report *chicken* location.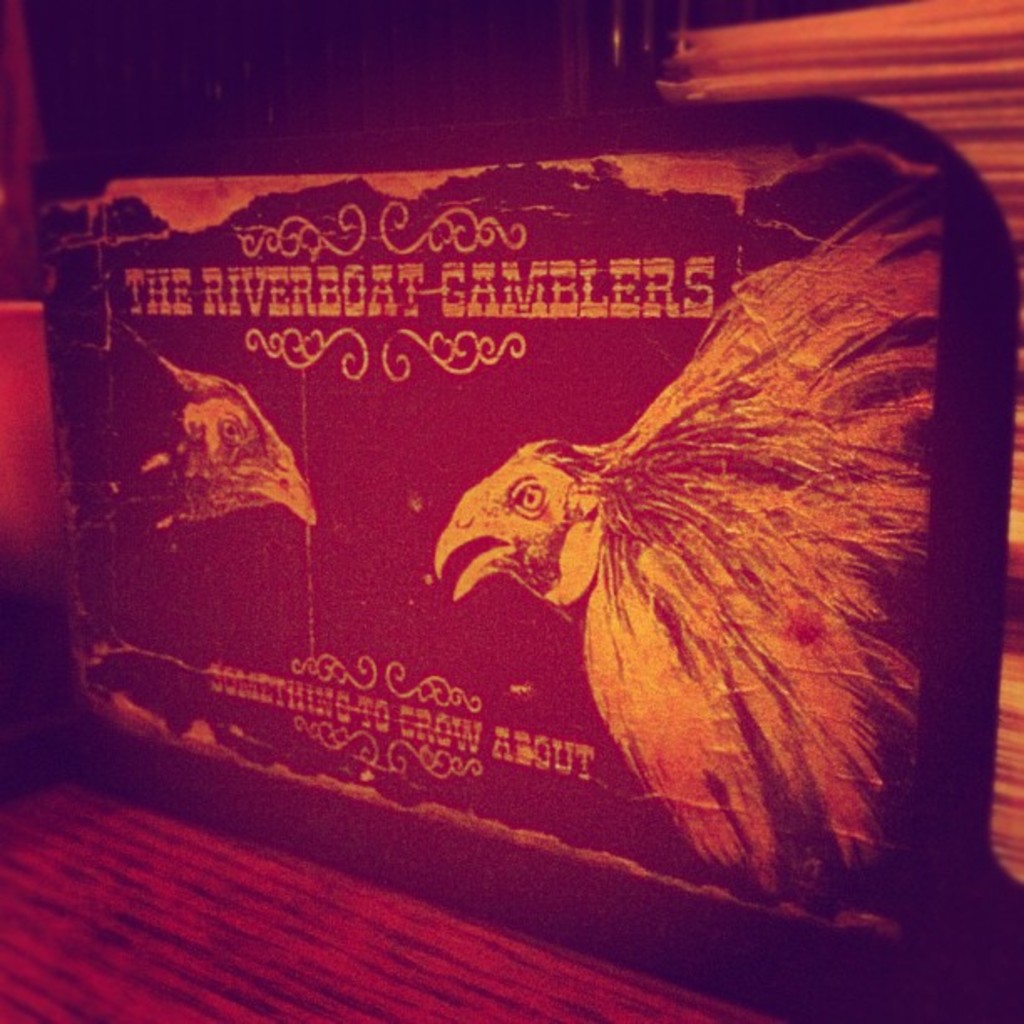
Report: detection(408, 167, 935, 945).
